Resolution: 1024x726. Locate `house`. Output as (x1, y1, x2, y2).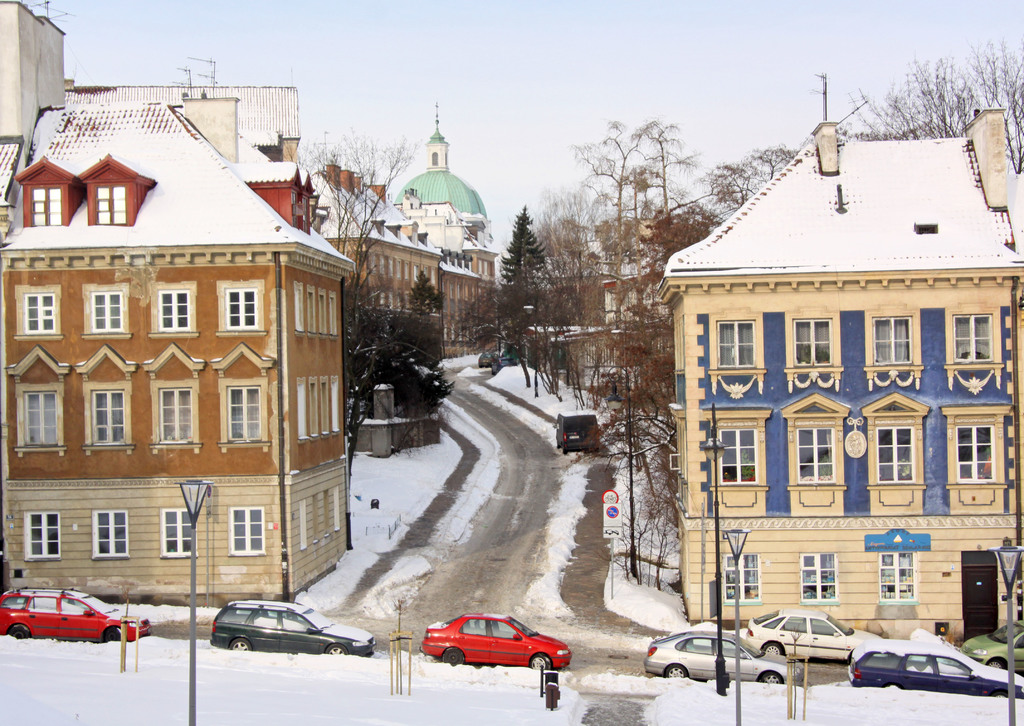
(596, 263, 671, 389).
